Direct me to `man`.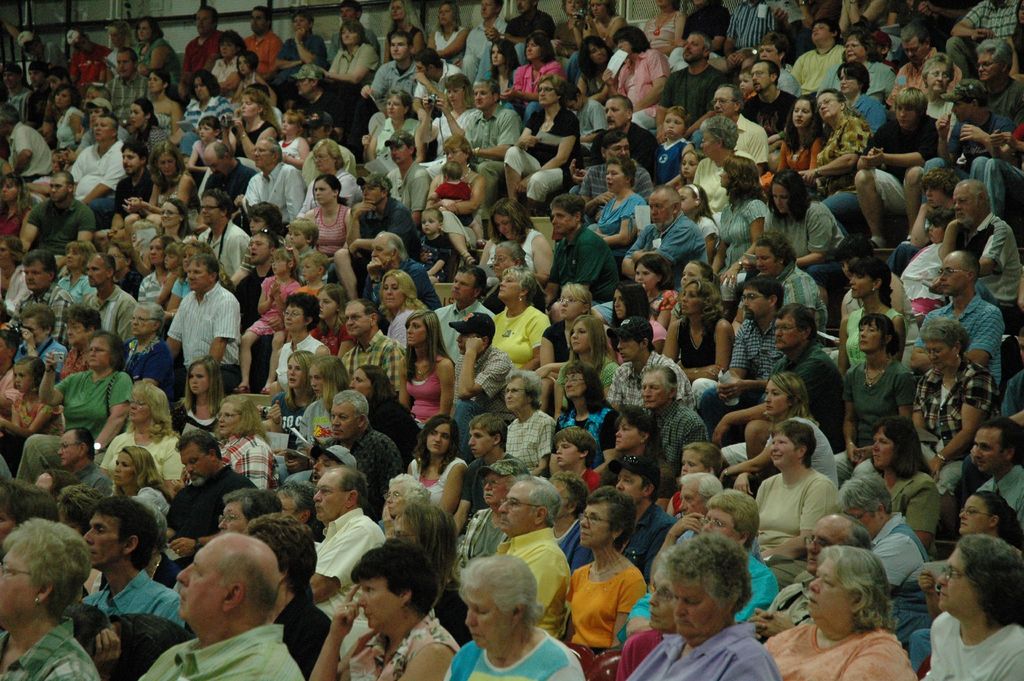
Direction: 574, 131, 645, 213.
